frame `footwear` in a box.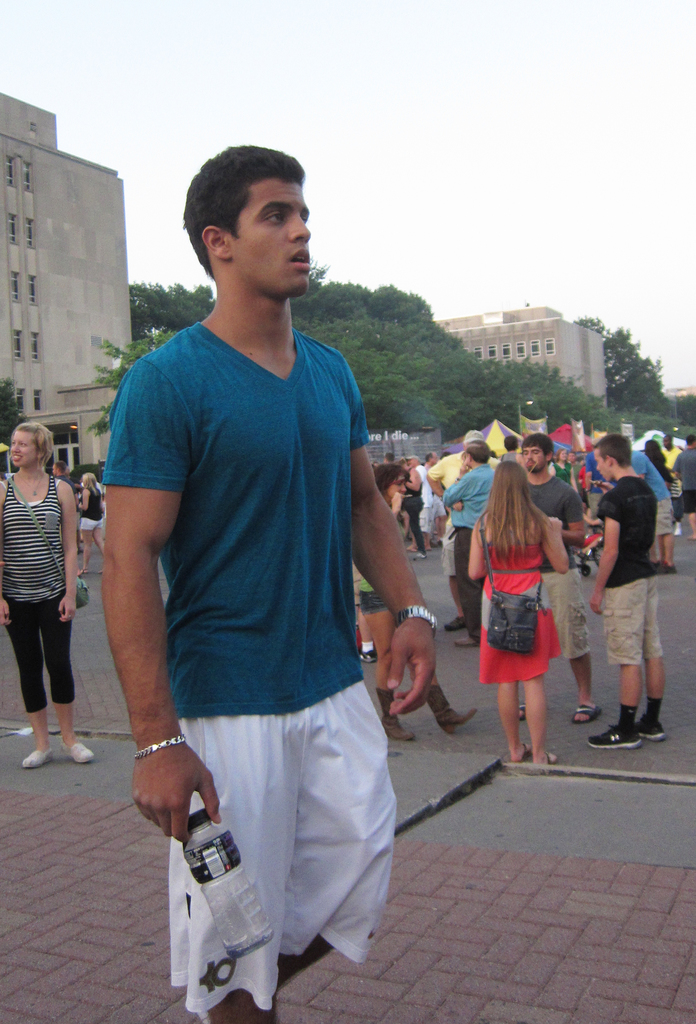
664 566 681 576.
